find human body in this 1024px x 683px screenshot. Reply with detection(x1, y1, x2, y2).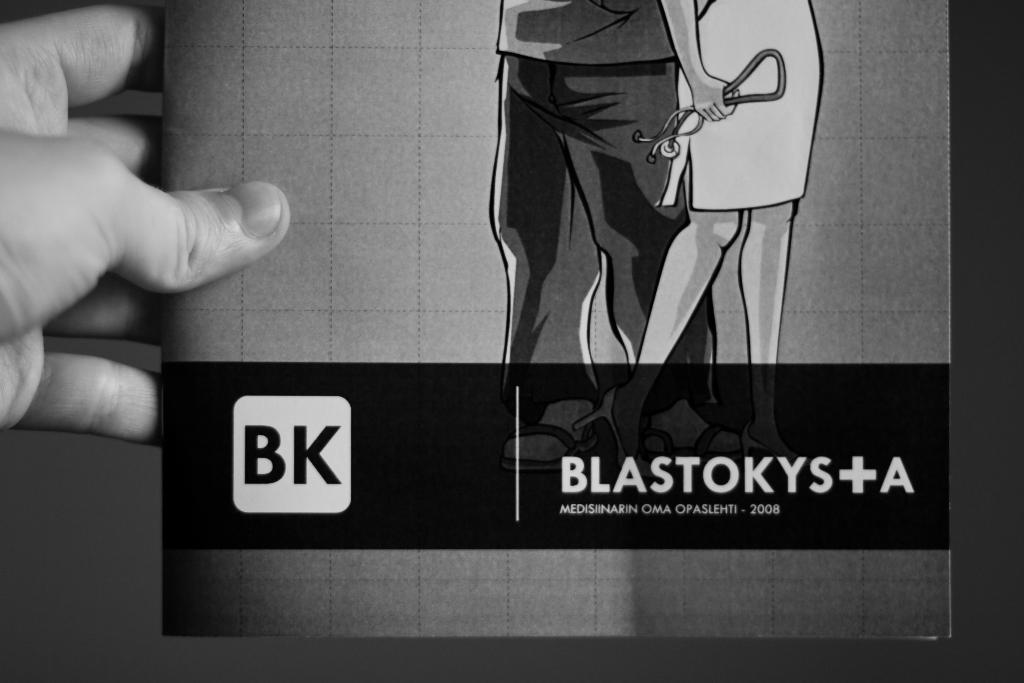
detection(480, 0, 746, 473).
